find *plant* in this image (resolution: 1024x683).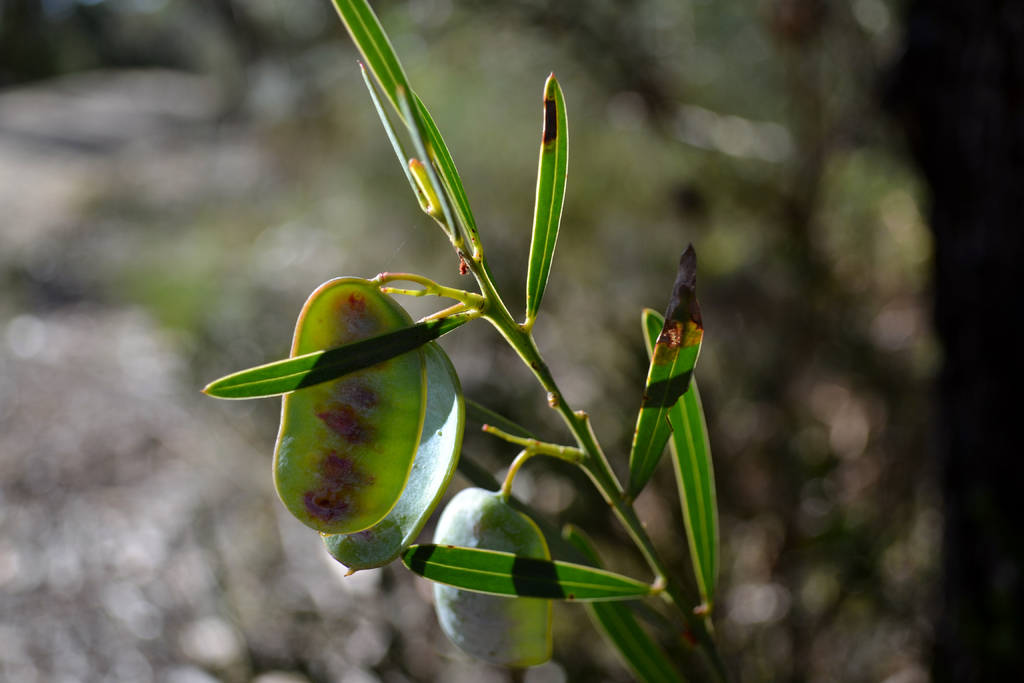
rect(198, 0, 735, 682).
